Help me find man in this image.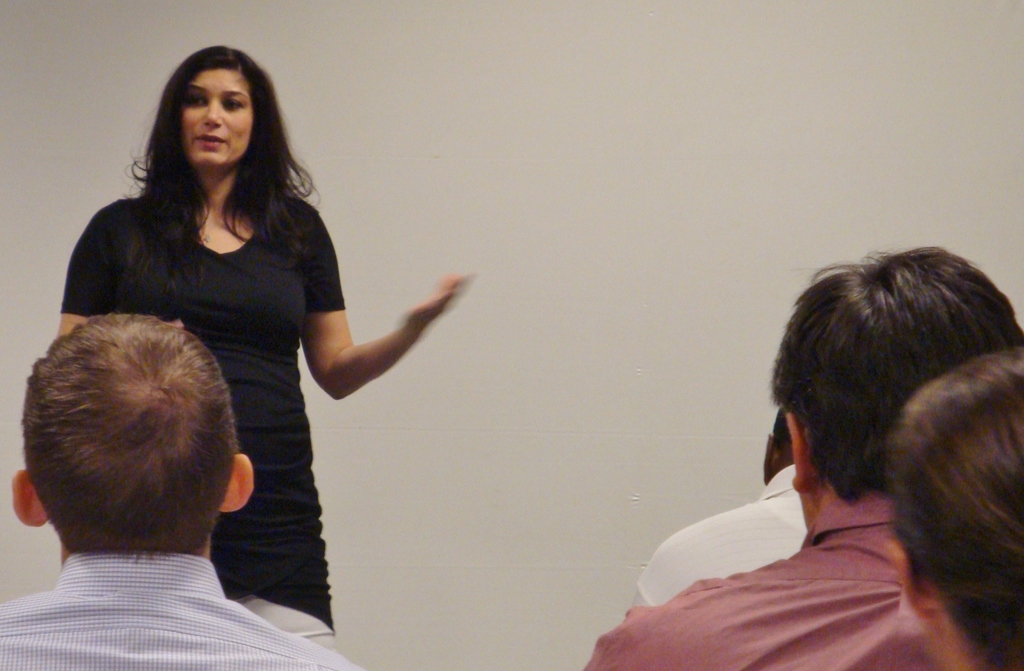
Found it: (0,283,342,656).
